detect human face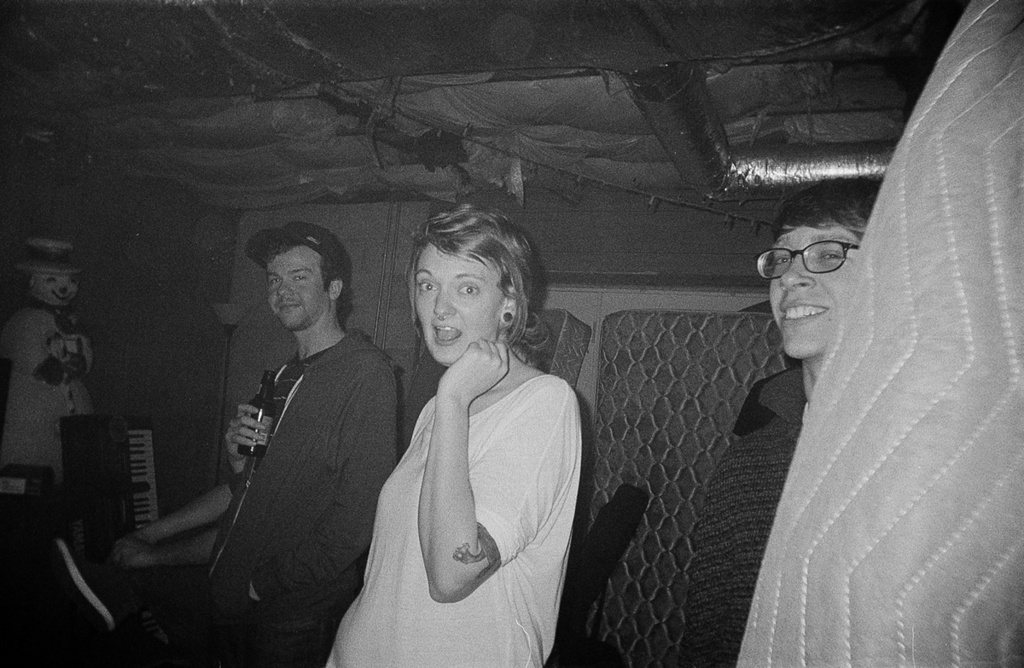
<region>768, 226, 864, 356</region>
